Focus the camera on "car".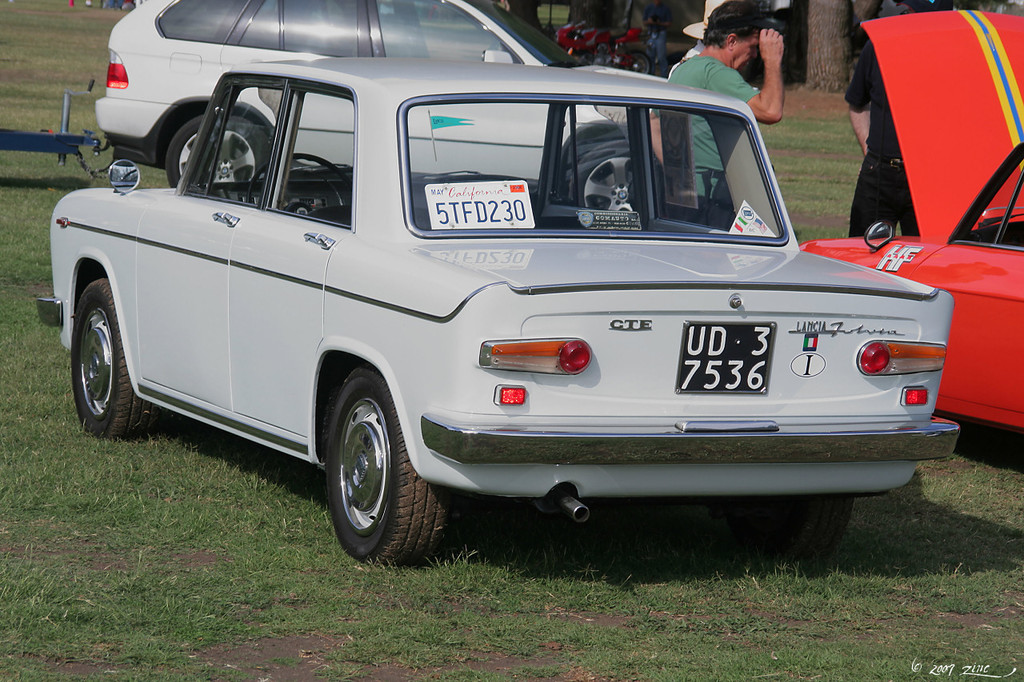
Focus region: crop(94, 0, 621, 213).
